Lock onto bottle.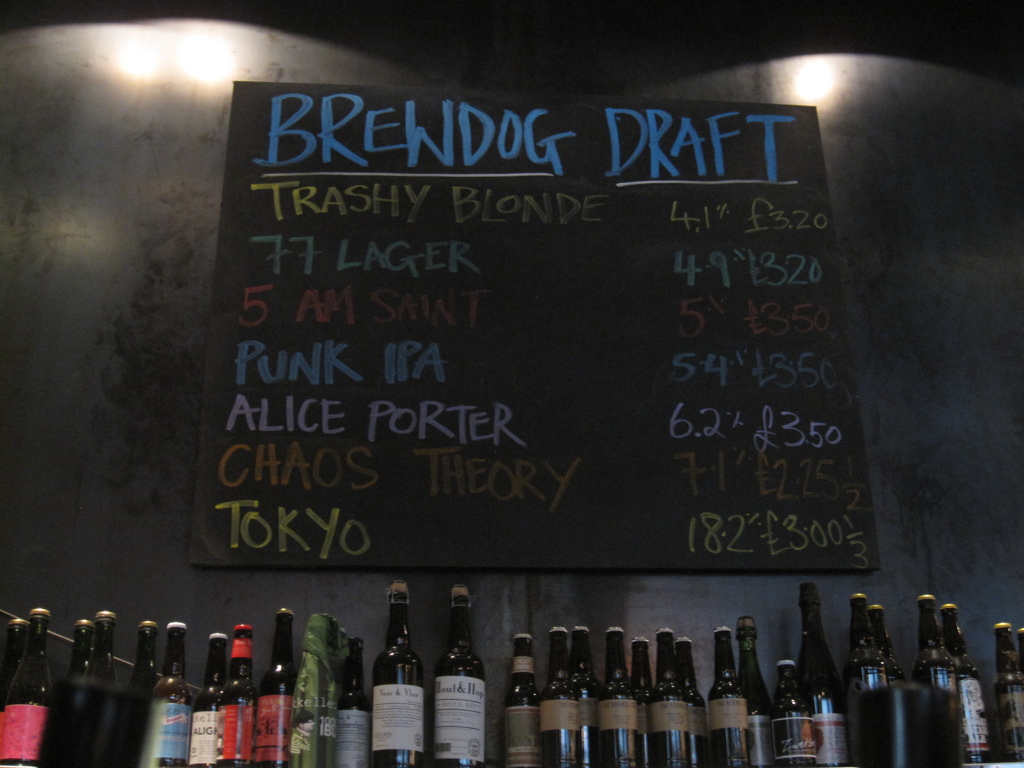
Locked: bbox=[339, 636, 369, 767].
